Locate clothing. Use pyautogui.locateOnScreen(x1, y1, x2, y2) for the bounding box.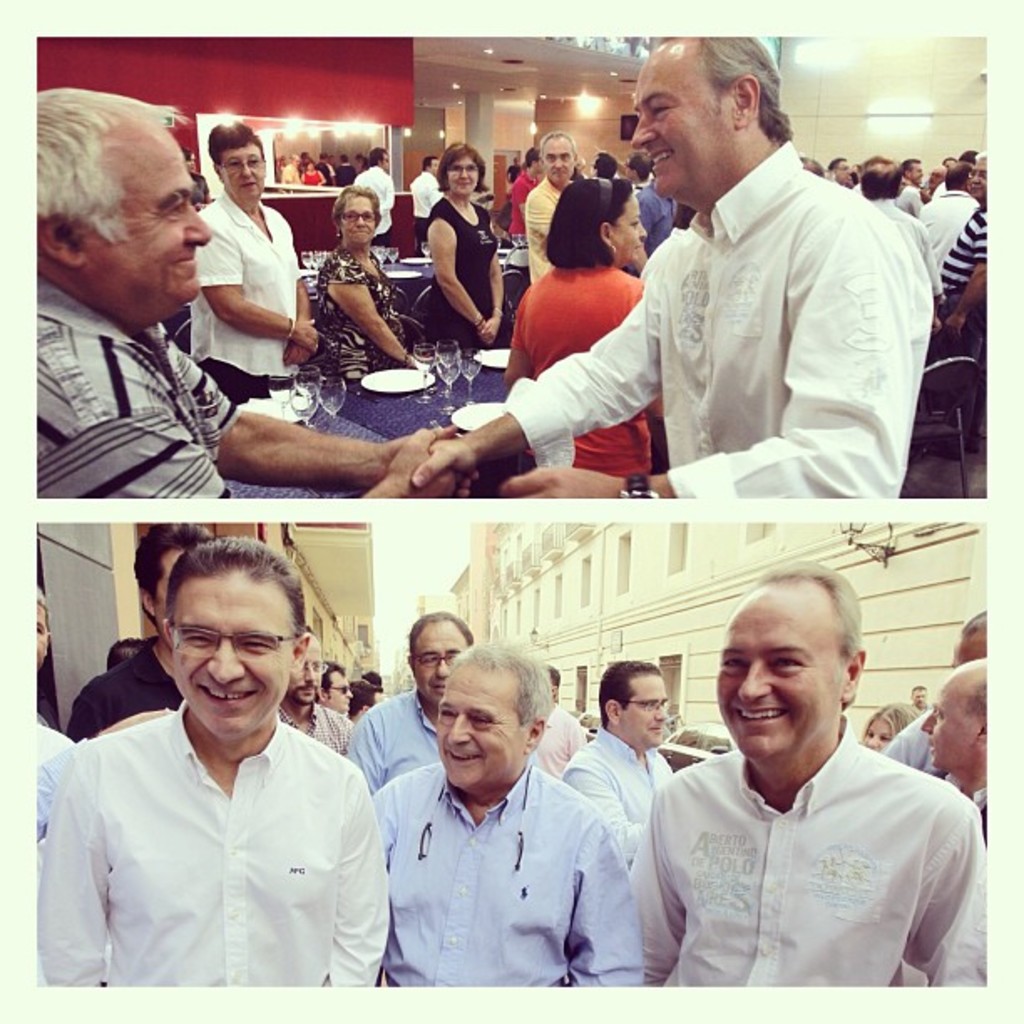
pyautogui.locateOnScreen(519, 184, 564, 284).
